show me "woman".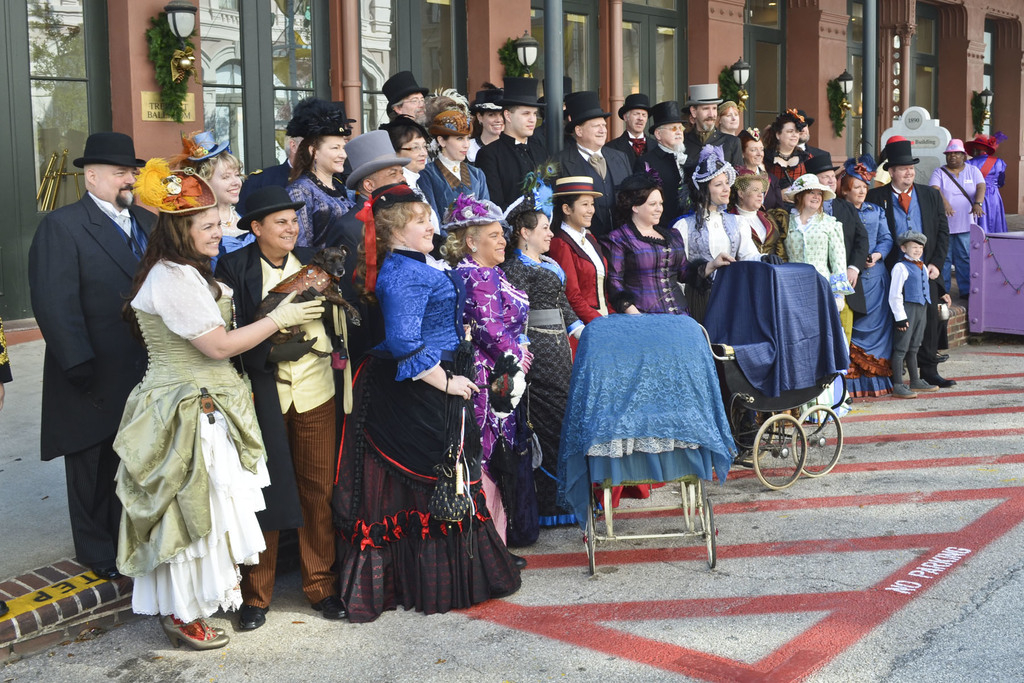
"woman" is here: 330:183:526:629.
